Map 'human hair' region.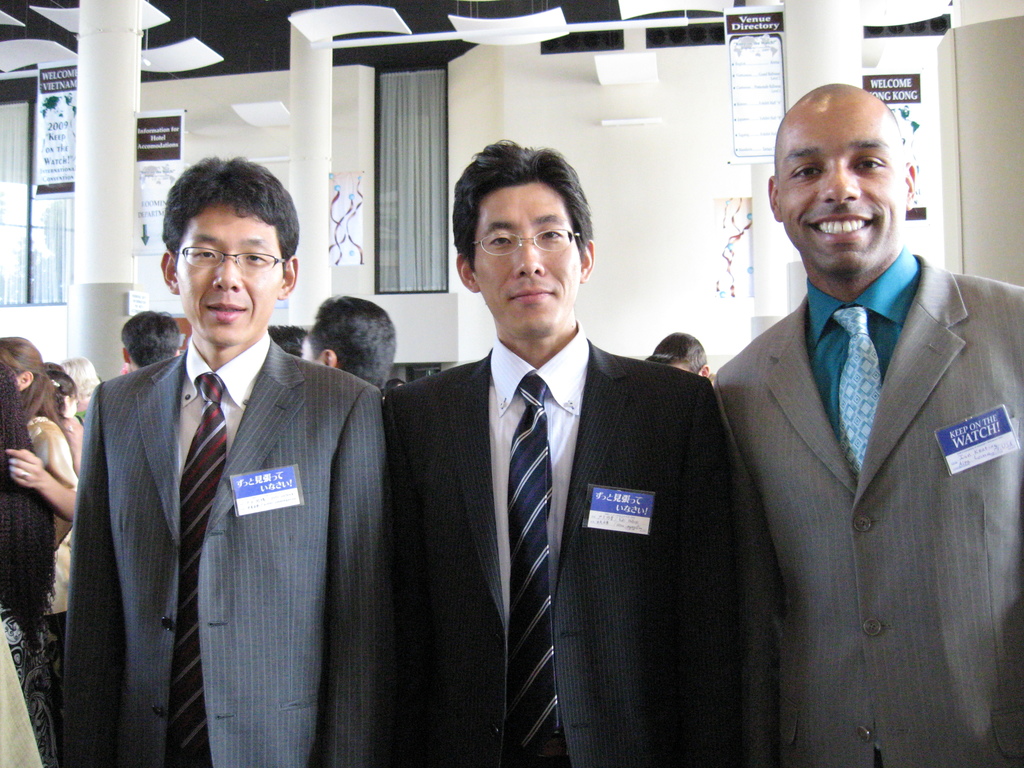
Mapped to bbox(0, 333, 64, 426).
